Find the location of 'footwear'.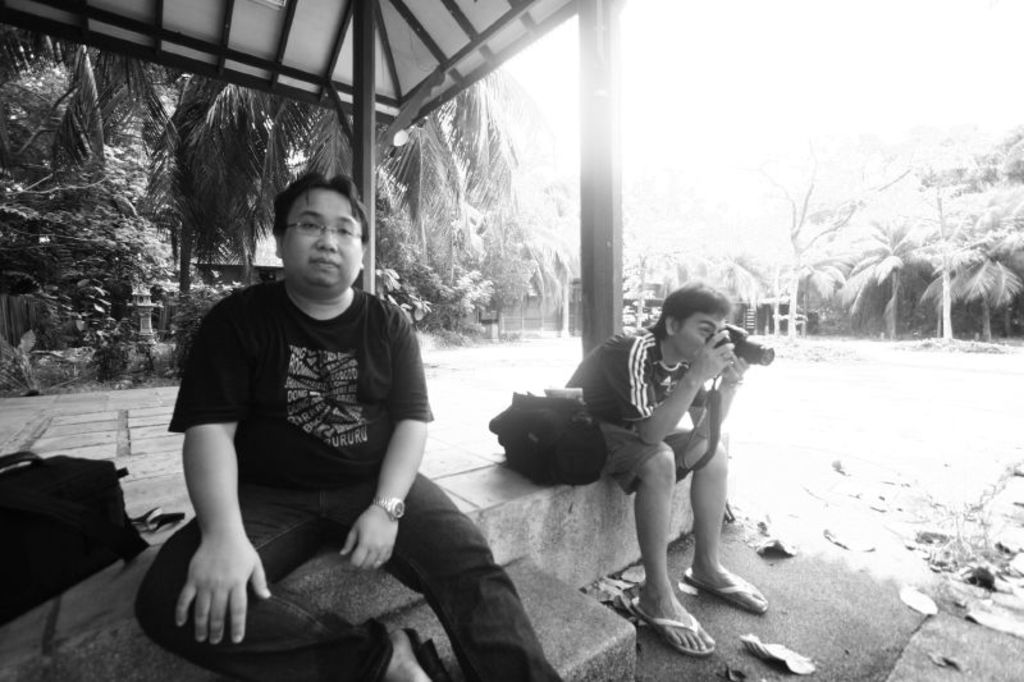
Location: l=623, t=582, r=717, b=655.
